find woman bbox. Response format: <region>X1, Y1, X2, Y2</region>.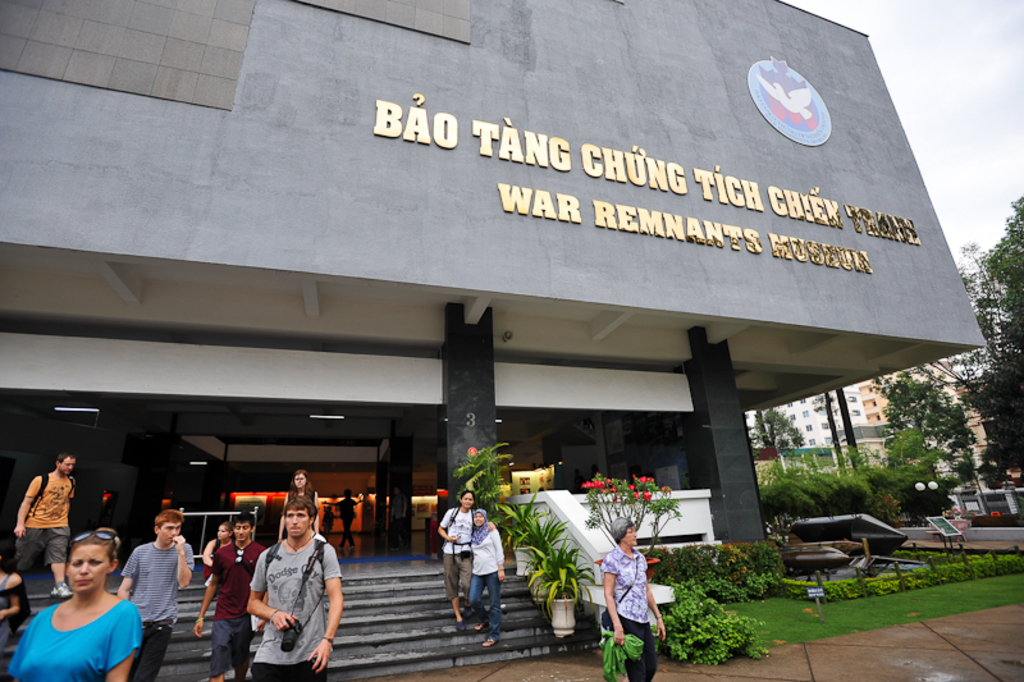
<region>436, 489, 483, 630</region>.
